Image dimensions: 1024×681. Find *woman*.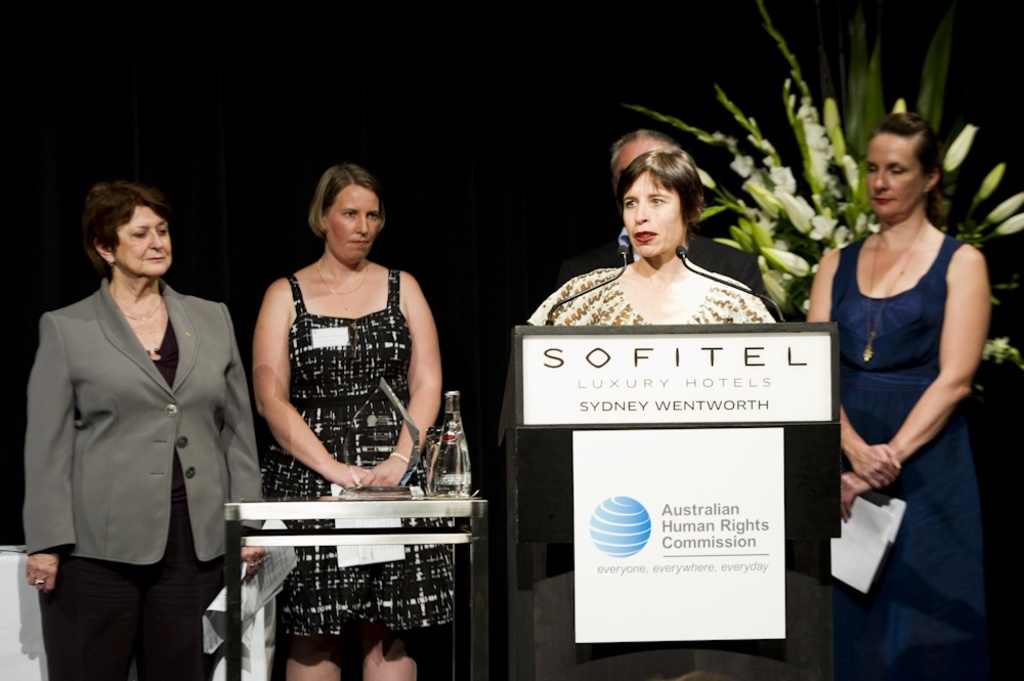
(x1=258, y1=157, x2=440, y2=671).
